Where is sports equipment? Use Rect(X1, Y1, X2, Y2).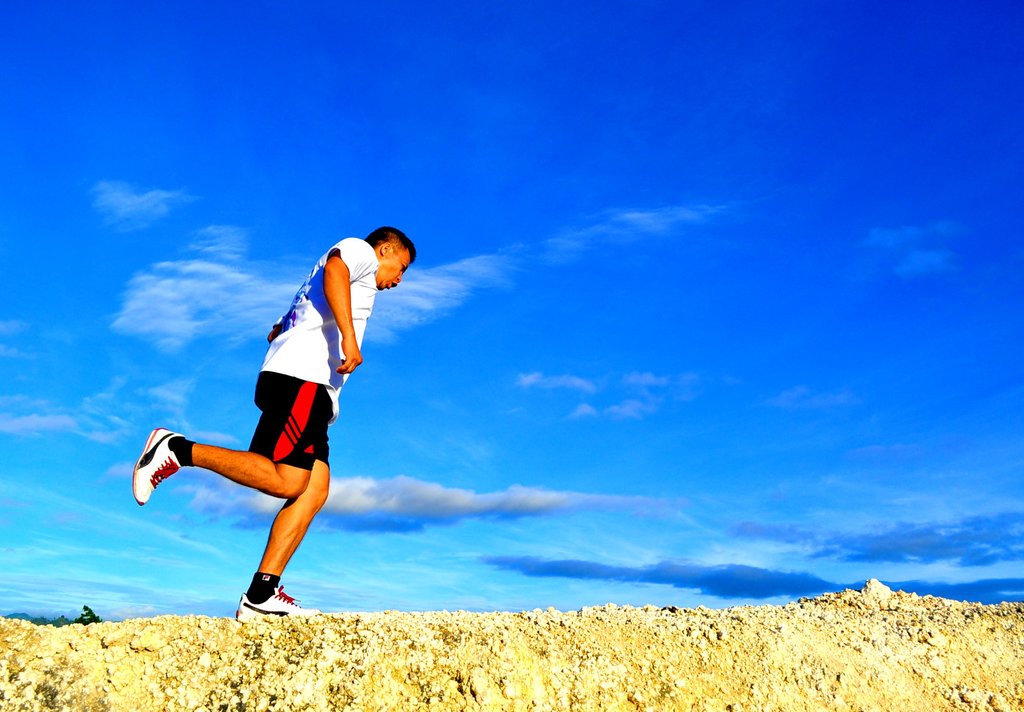
Rect(135, 423, 186, 505).
